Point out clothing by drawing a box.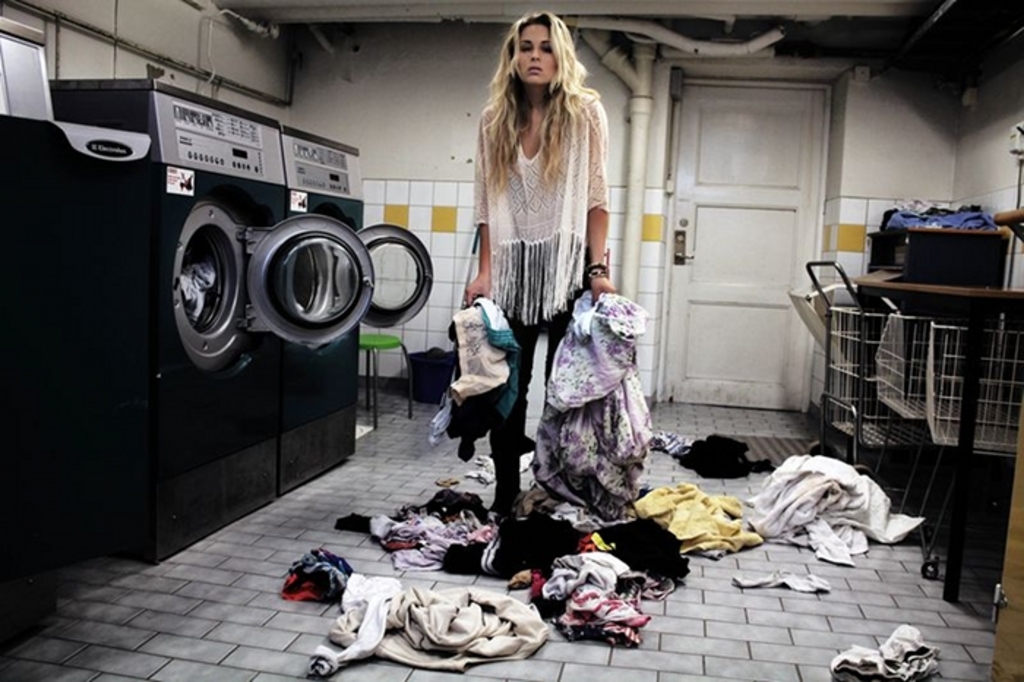
rect(683, 427, 772, 483).
